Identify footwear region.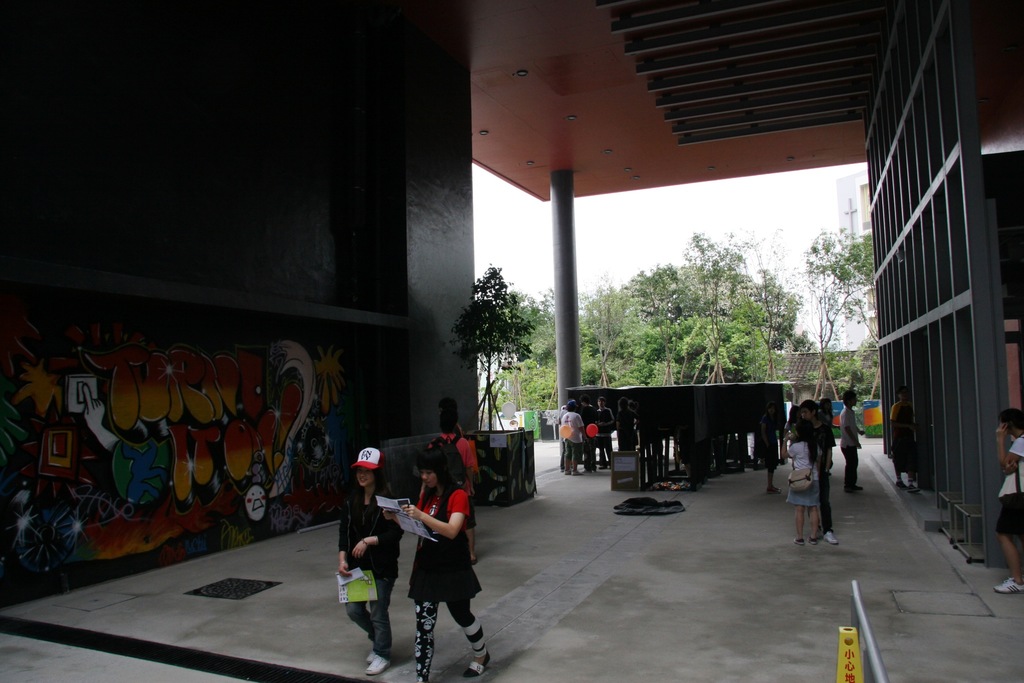
Region: [572,470,581,475].
